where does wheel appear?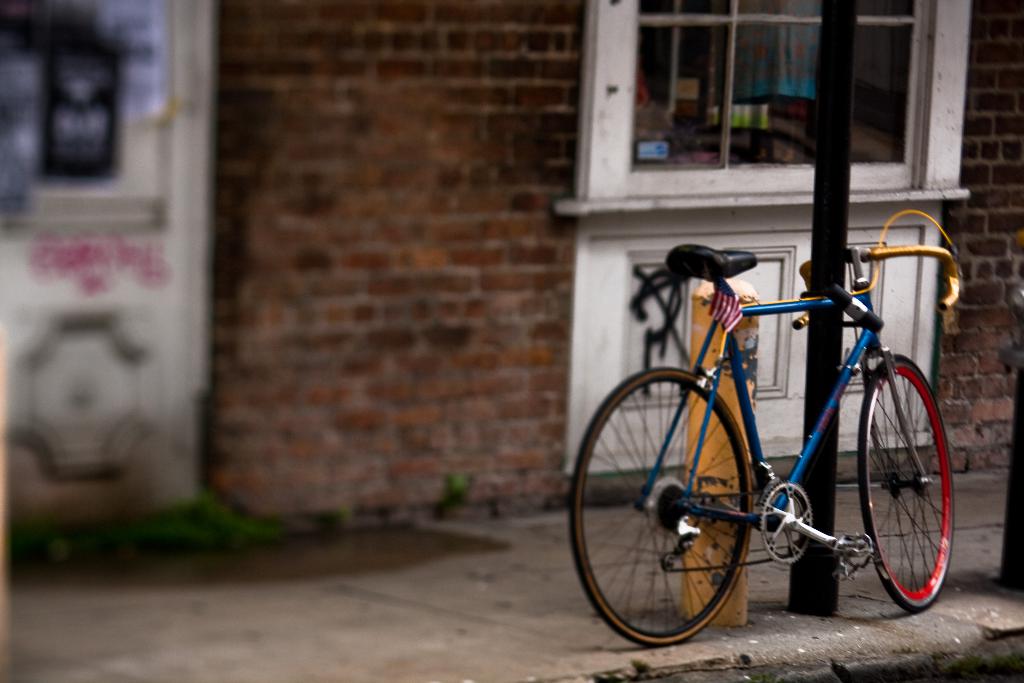
Appears at <region>868, 353, 957, 620</region>.
